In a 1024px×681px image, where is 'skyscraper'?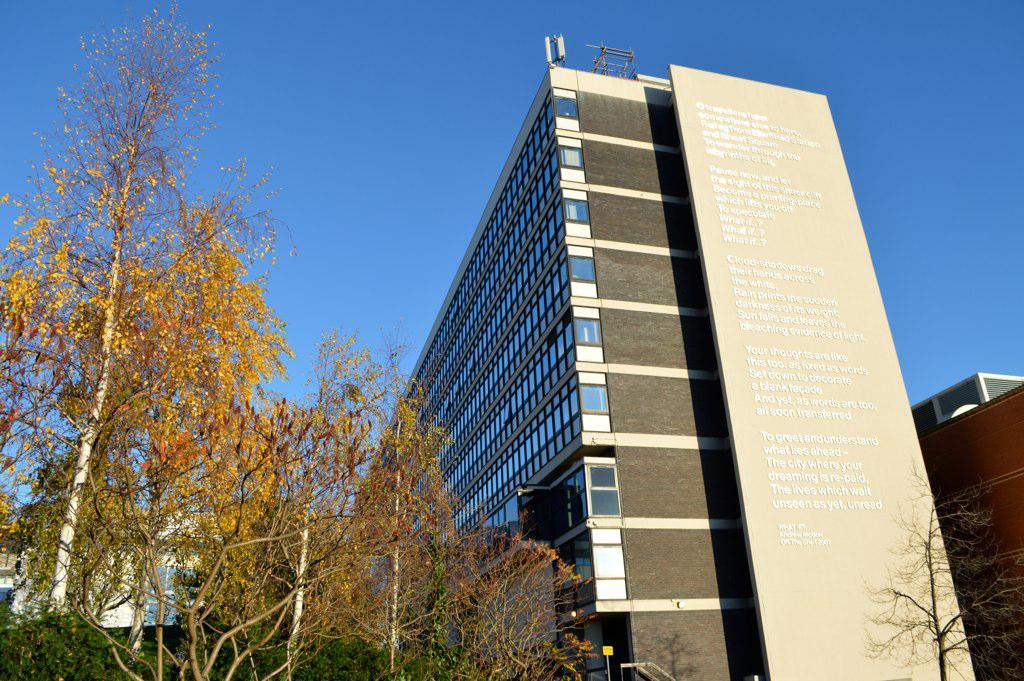
box(332, 27, 980, 680).
